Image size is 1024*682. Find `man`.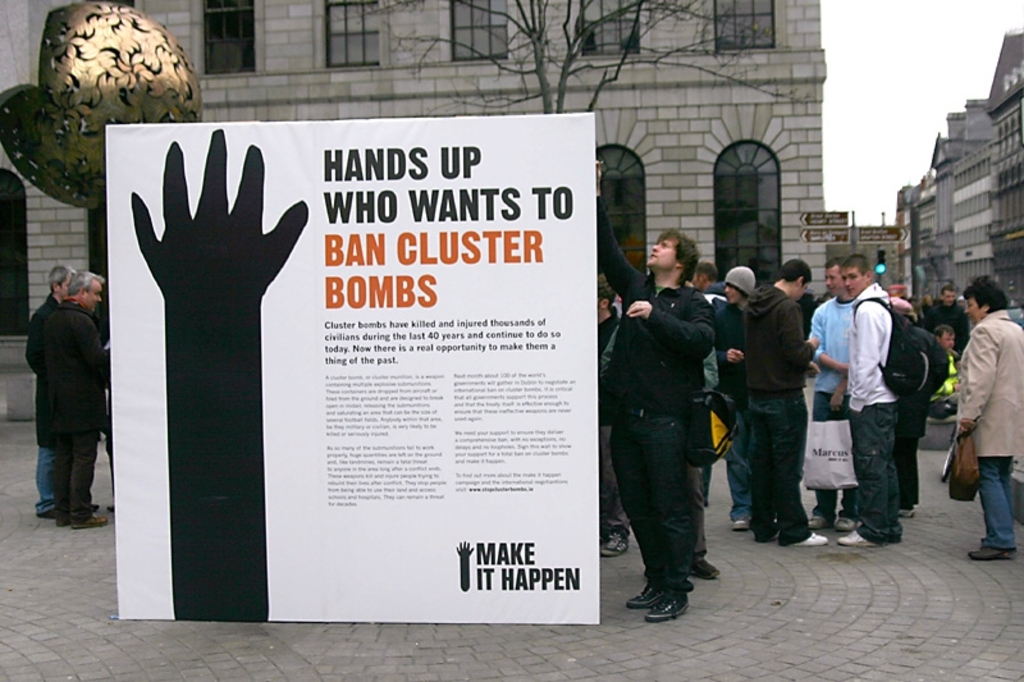
24,260,74,514.
